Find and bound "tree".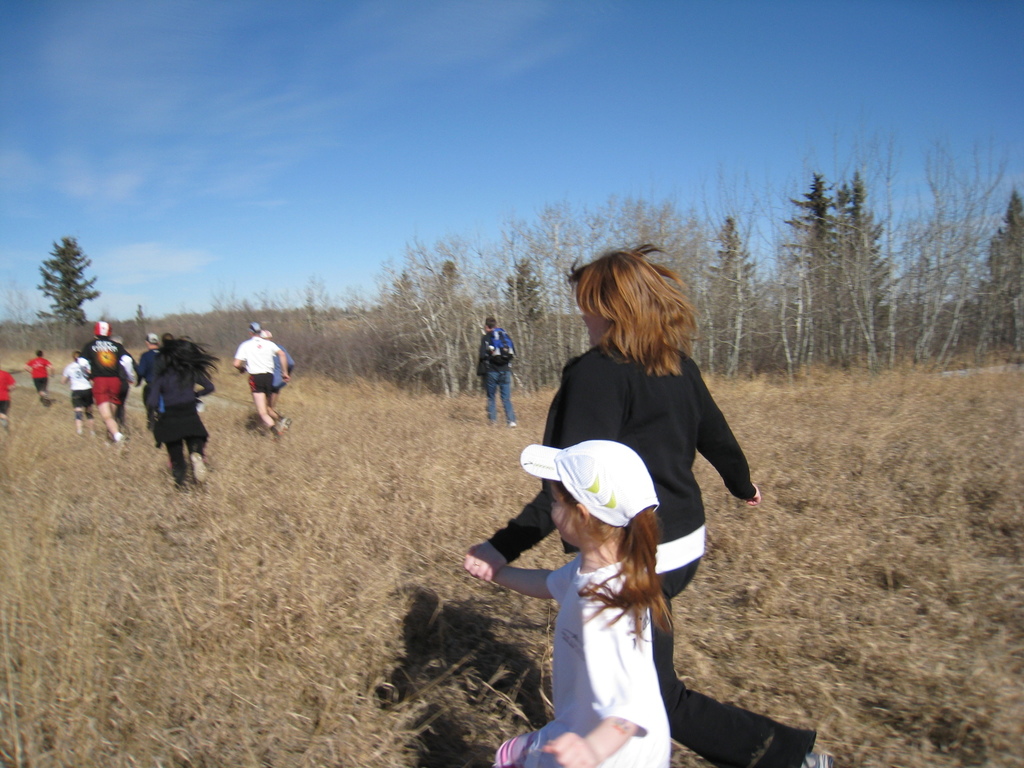
Bound: <region>134, 297, 159, 358</region>.
